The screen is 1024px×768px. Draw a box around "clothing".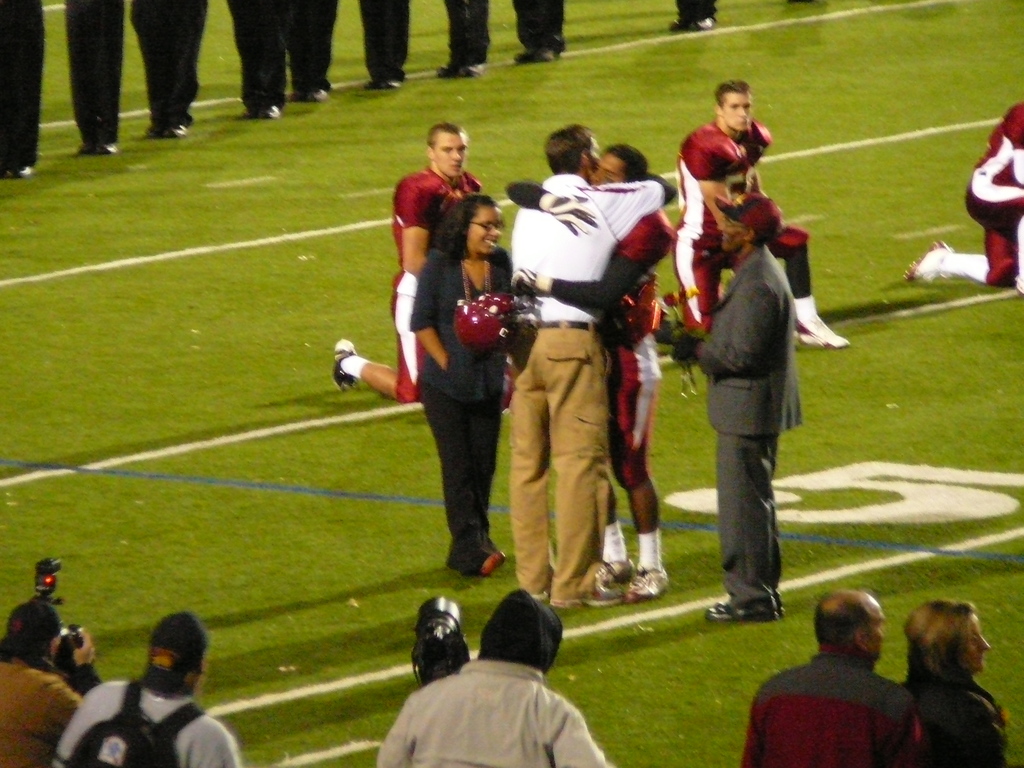
351,0,412,80.
